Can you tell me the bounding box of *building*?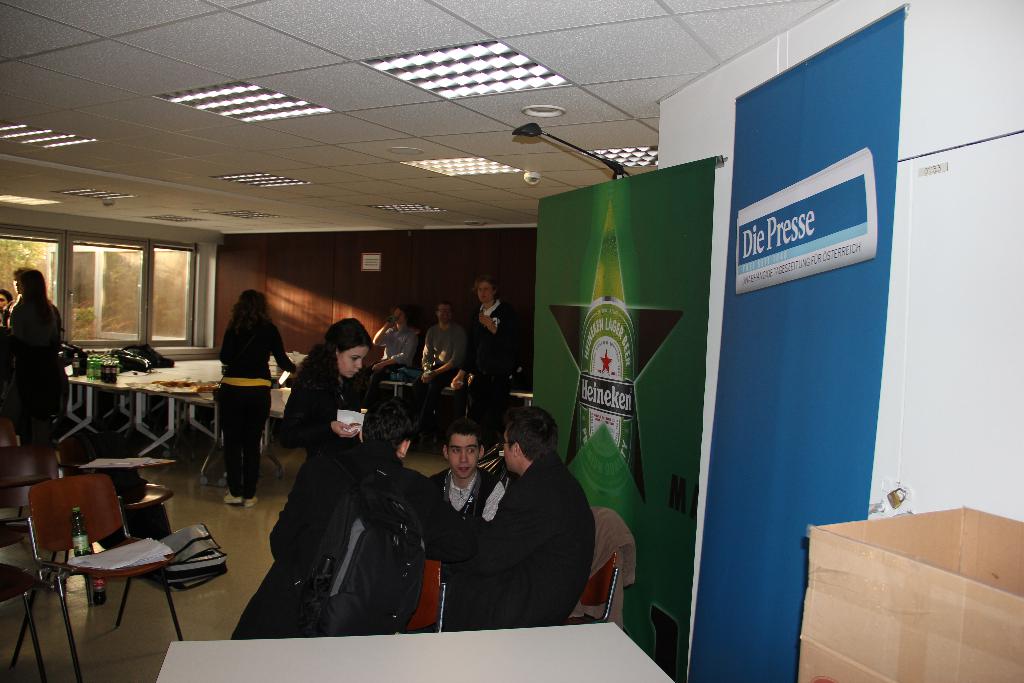
l=0, t=0, r=1023, b=682.
